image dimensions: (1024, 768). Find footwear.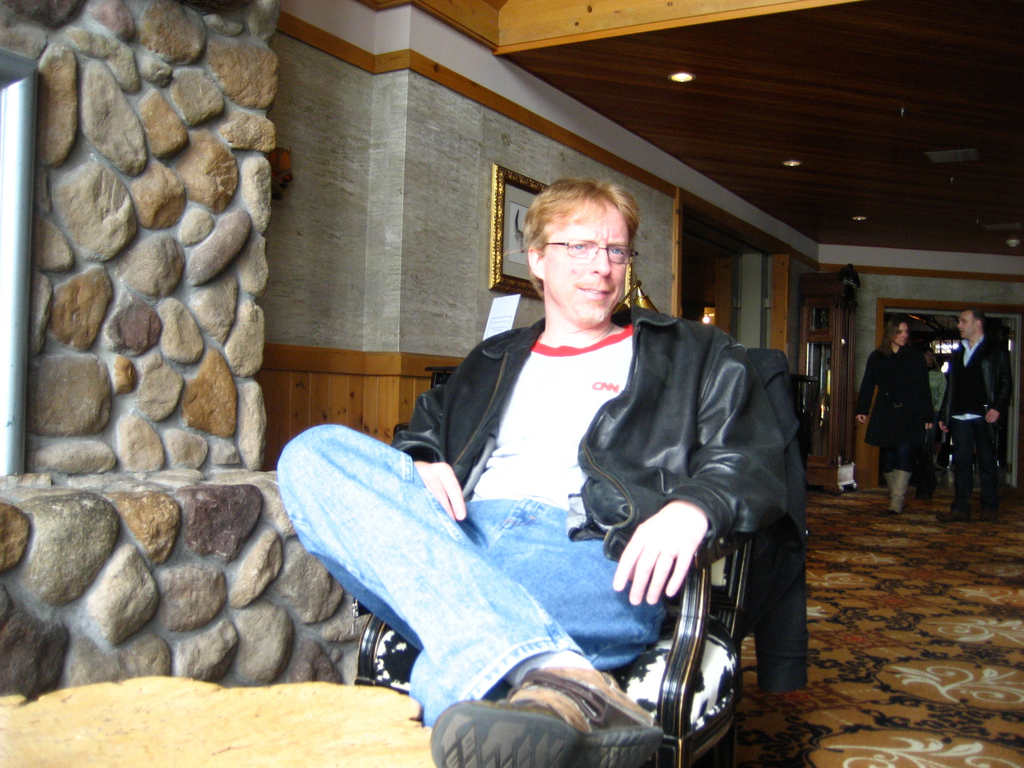
box(411, 653, 652, 751).
